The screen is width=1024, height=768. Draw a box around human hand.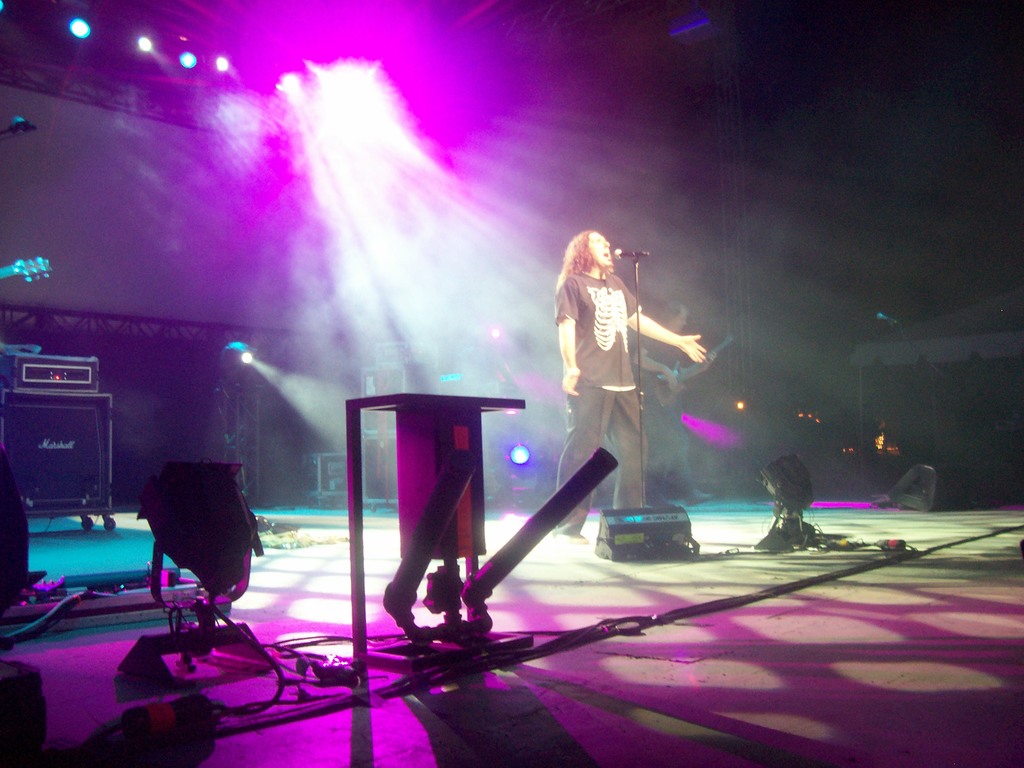
left=673, top=332, right=712, bottom=364.
